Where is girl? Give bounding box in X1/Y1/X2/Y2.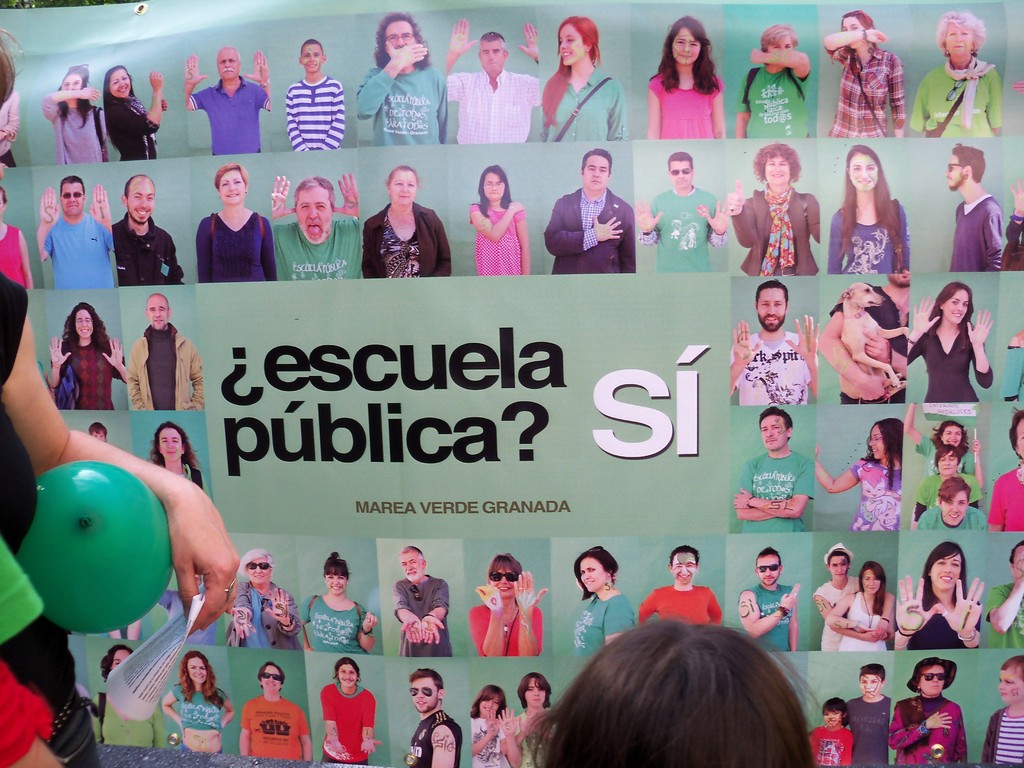
543/16/630/145.
